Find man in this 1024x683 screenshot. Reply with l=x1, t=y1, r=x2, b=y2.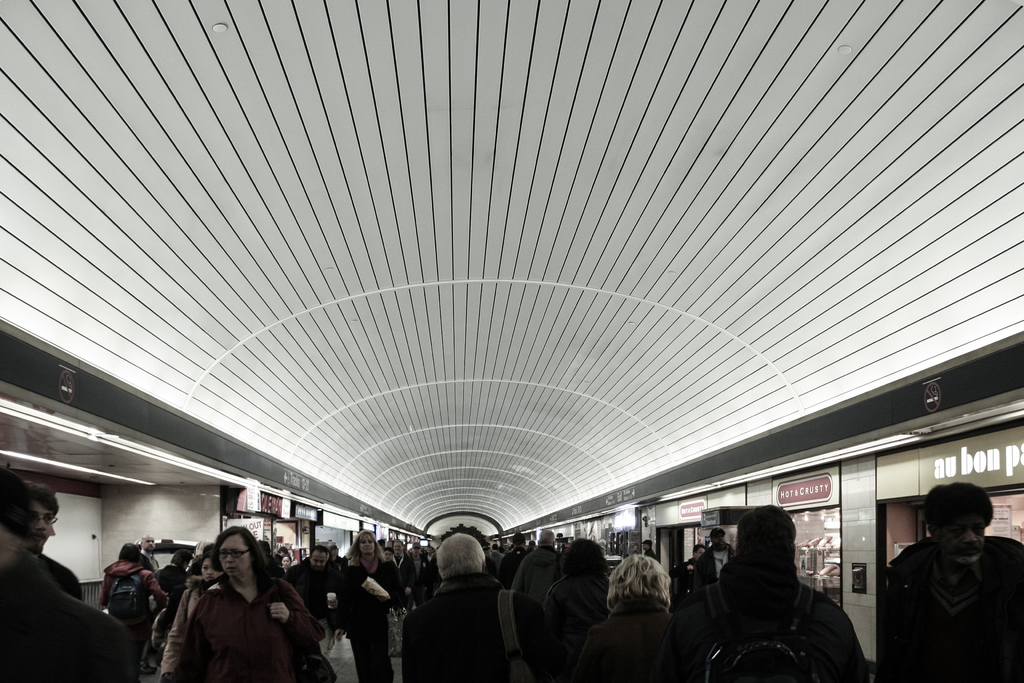
l=401, t=532, r=560, b=682.
